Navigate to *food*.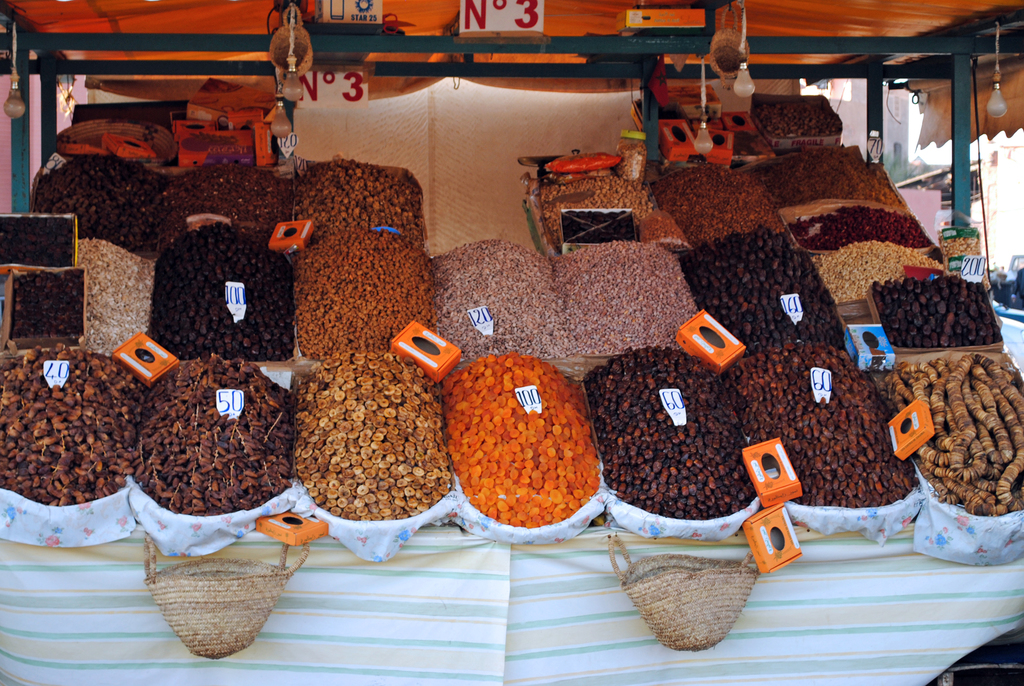
Navigation target: rect(582, 349, 754, 512).
